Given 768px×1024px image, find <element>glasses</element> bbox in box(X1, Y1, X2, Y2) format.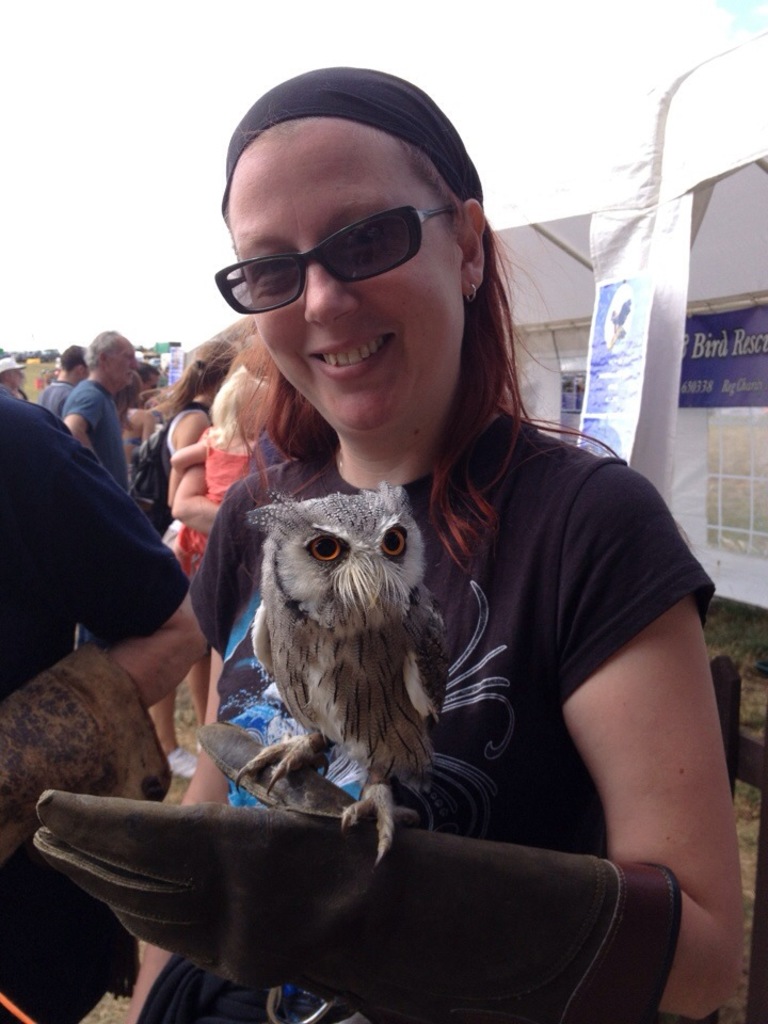
box(211, 205, 442, 314).
